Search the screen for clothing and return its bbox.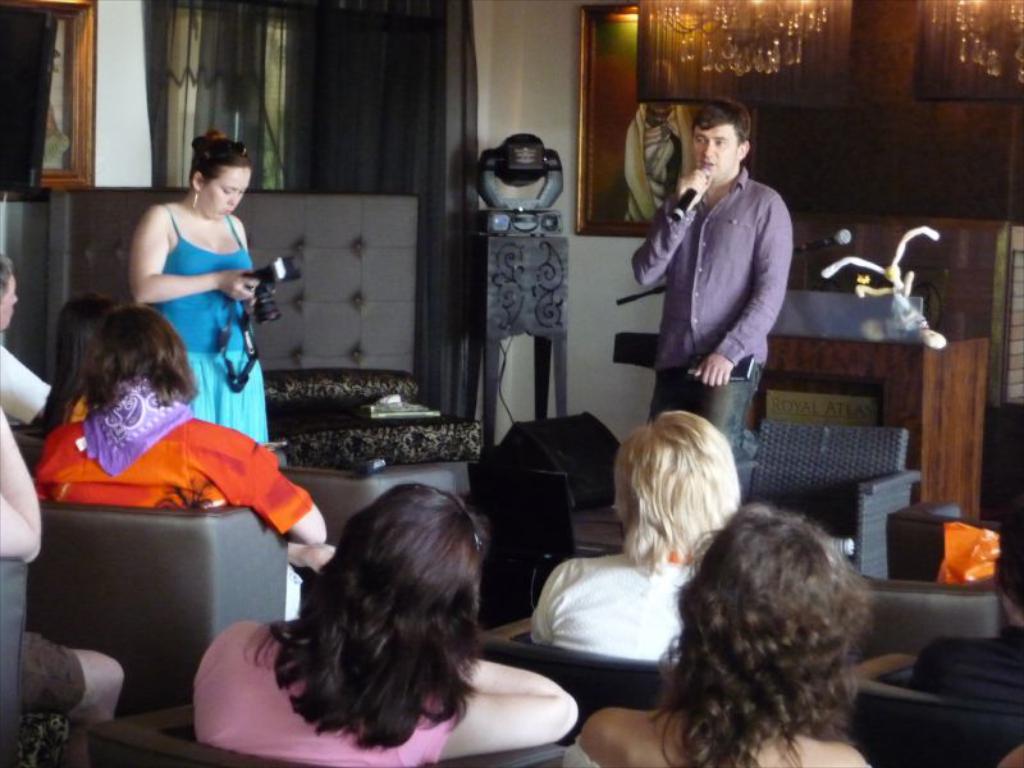
Found: rect(152, 214, 270, 451).
